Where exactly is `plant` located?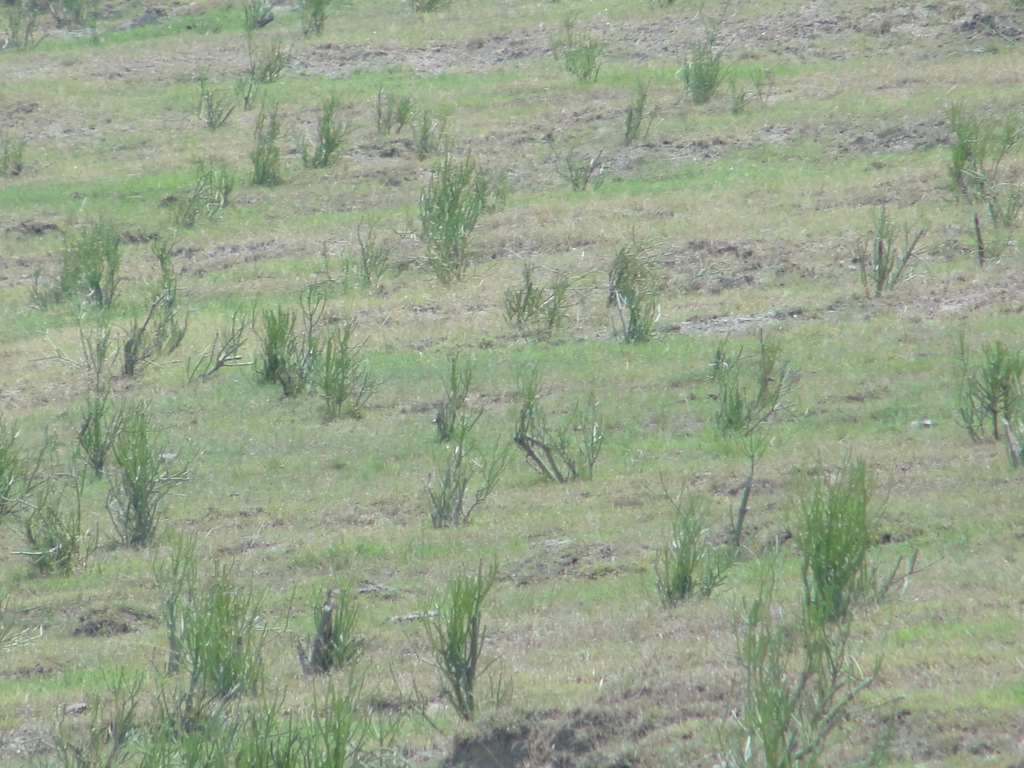
Its bounding box is pyautogui.locateOnScreen(6, 127, 40, 189).
